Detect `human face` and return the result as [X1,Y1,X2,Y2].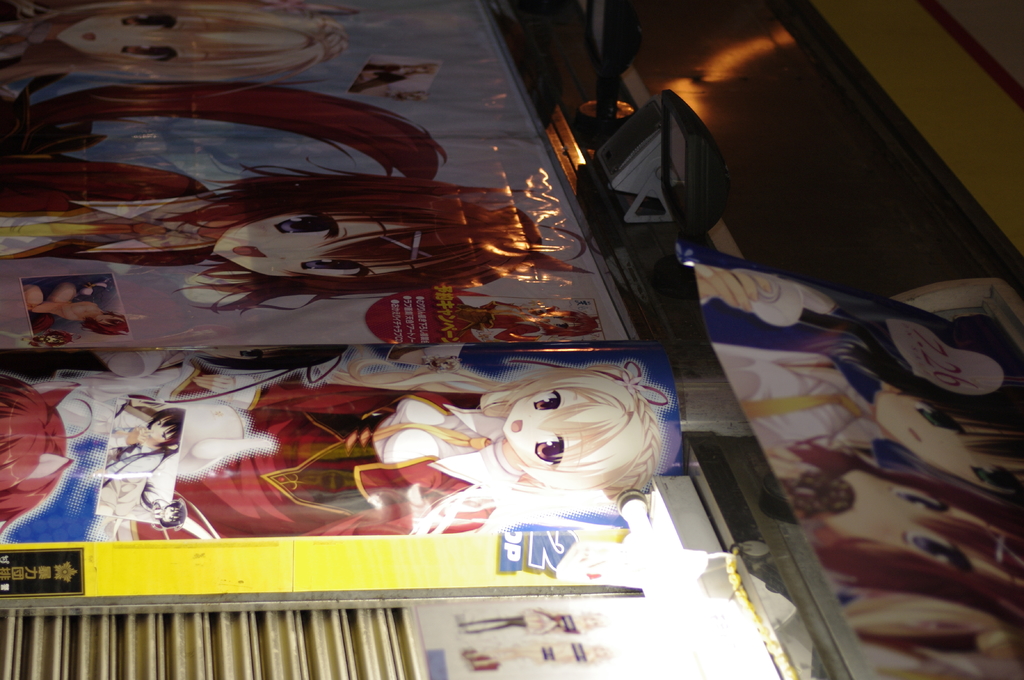
[869,391,1023,501].
